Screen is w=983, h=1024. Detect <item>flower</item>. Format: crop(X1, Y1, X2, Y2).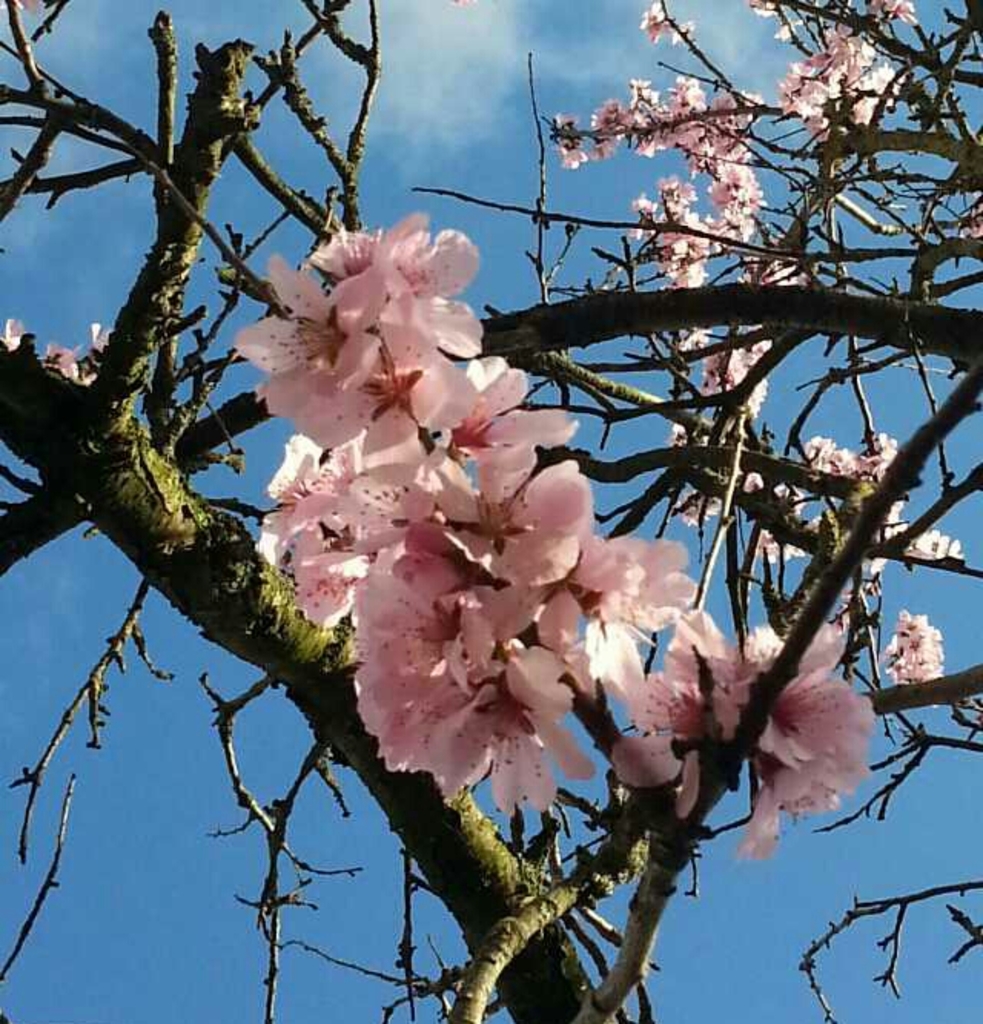
crop(607, 605, 877, 875).
